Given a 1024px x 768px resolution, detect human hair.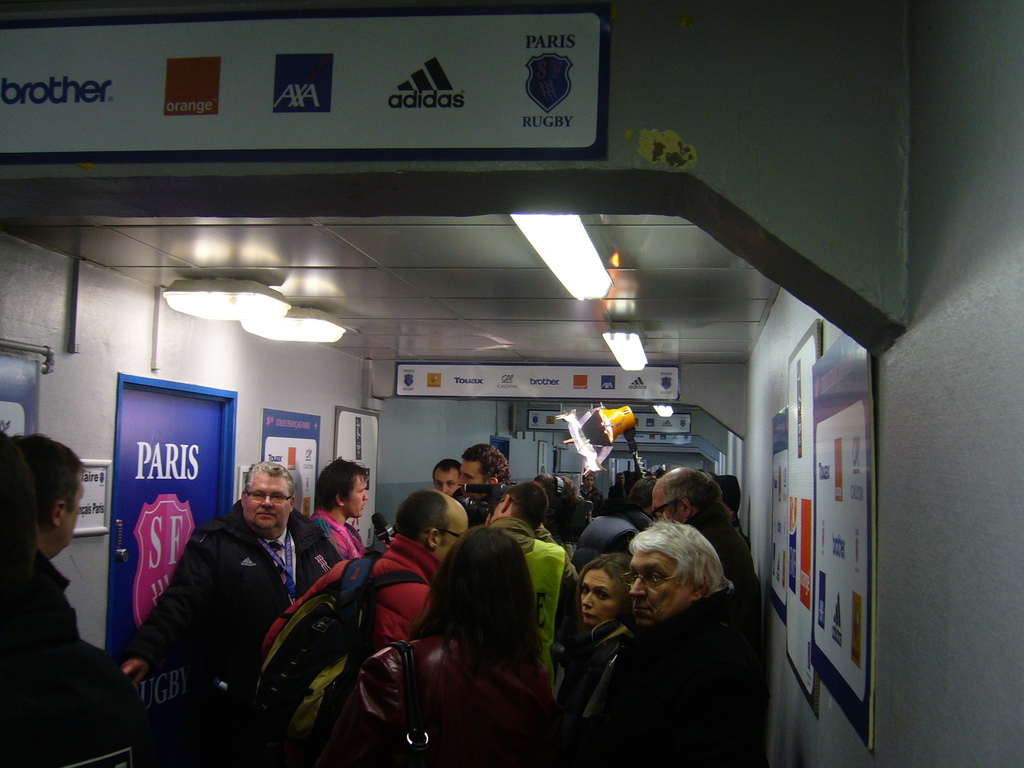
left=431, top=459, right=461, bottom=481.
